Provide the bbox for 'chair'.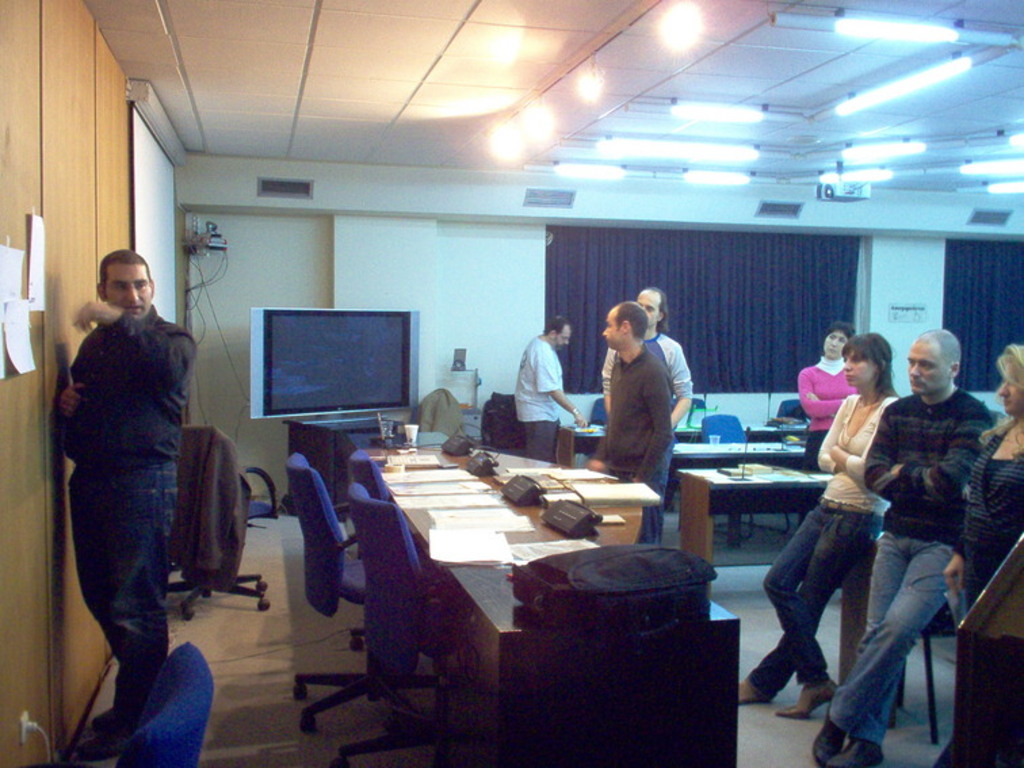
687,397,707,431.
